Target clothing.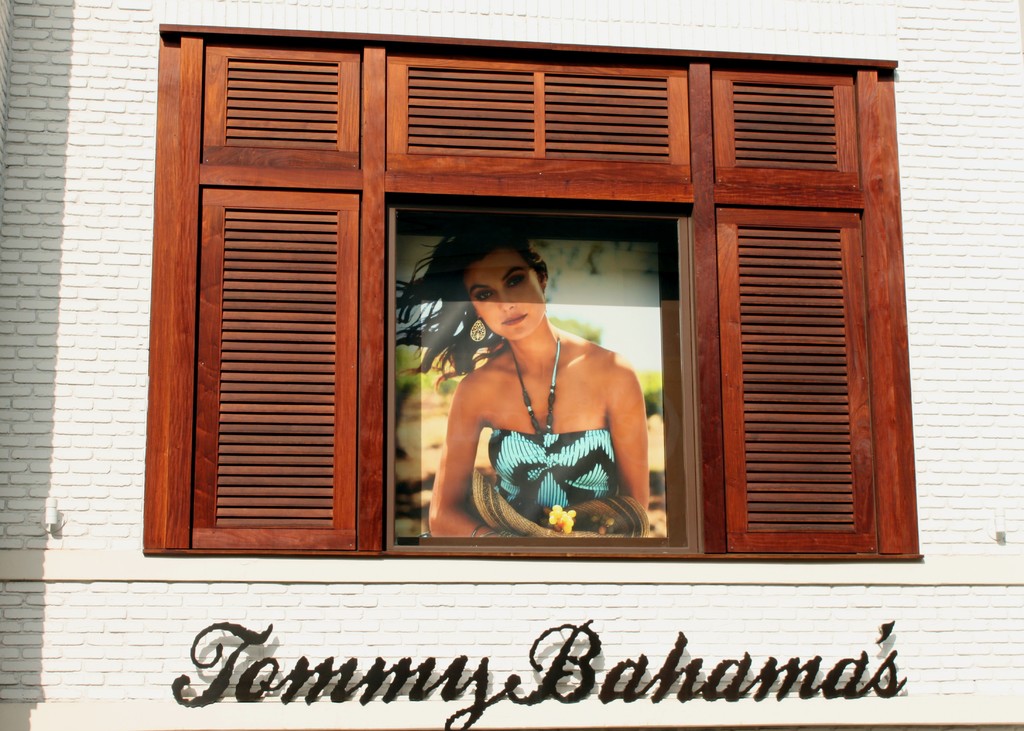
Target region: pyautogui.locateOnScreen(467, 323, 624, 538).
